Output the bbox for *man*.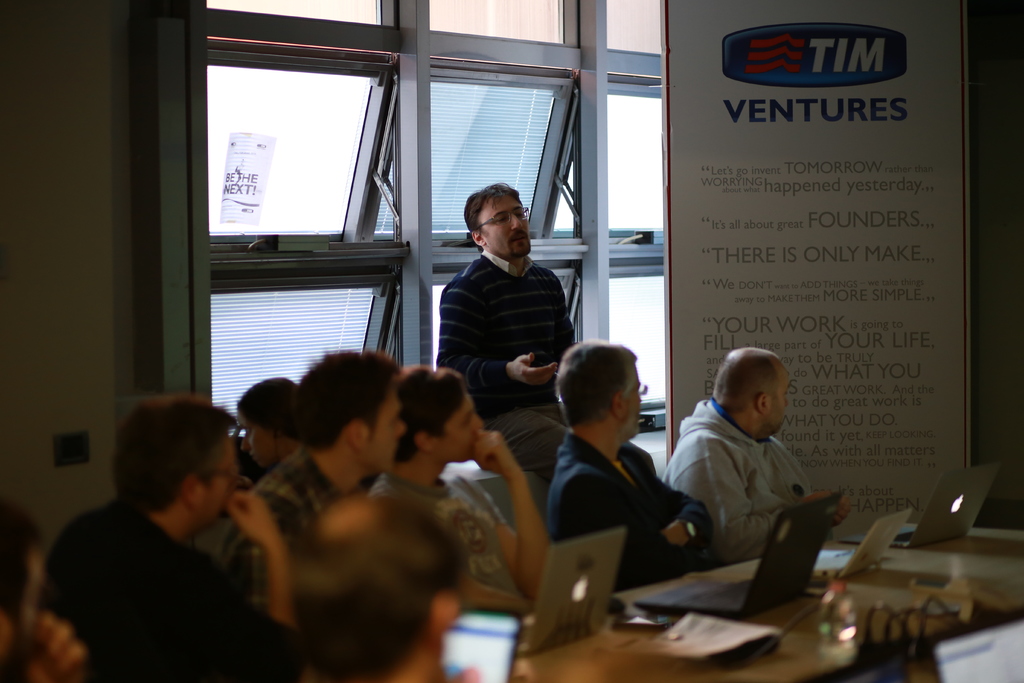
box(543, 342, 719, 591).
